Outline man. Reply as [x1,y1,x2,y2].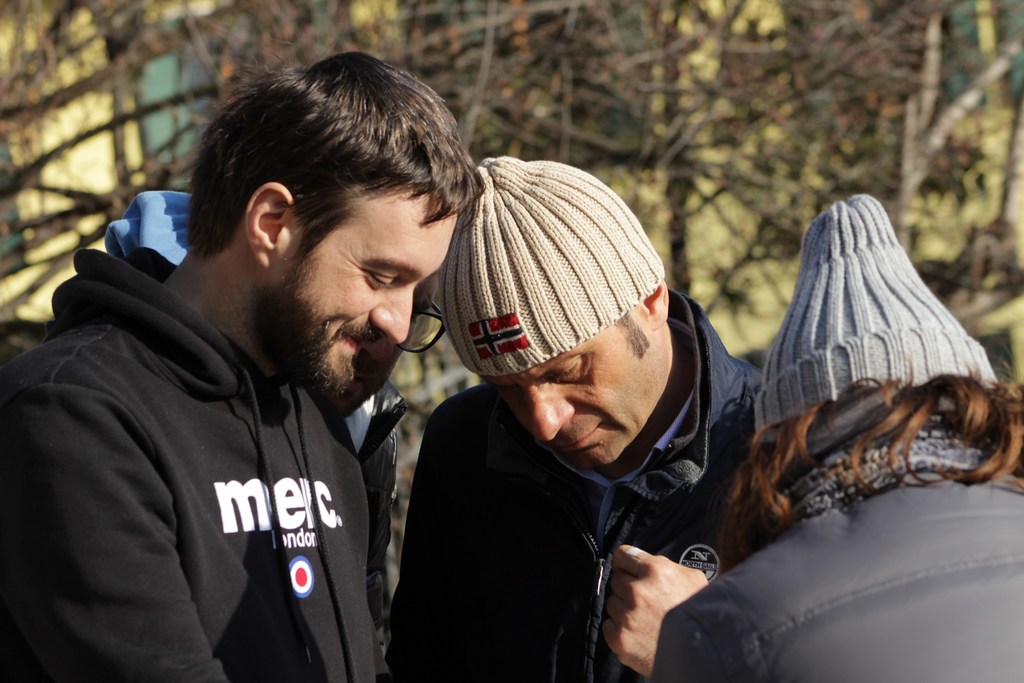
[371,173,818,682].
